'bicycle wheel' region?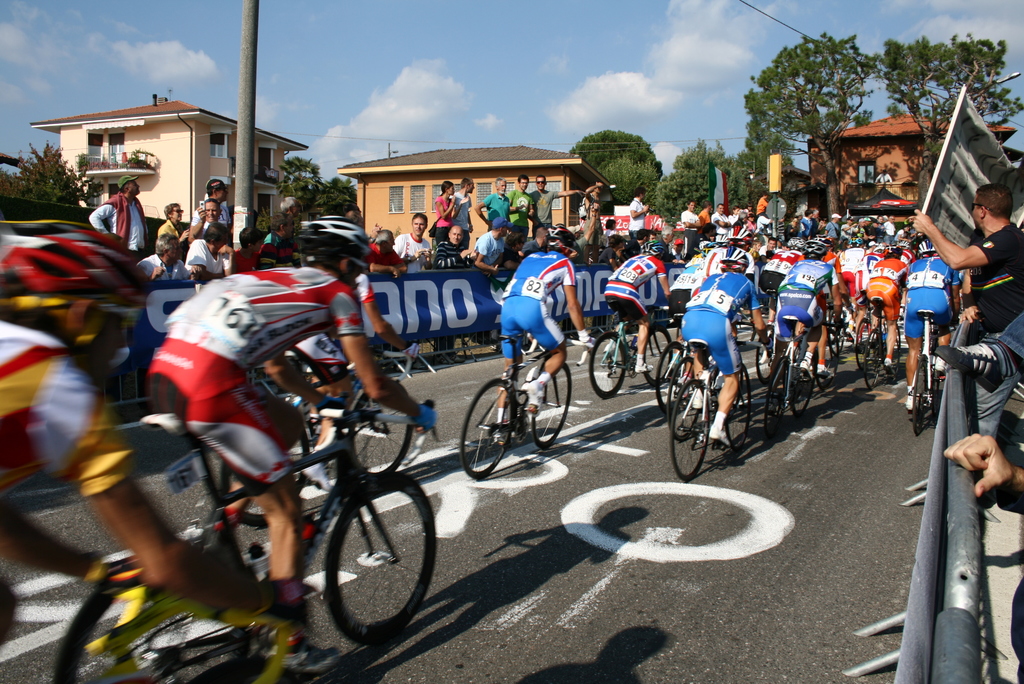
l=343, t=389, r=421, b=478
